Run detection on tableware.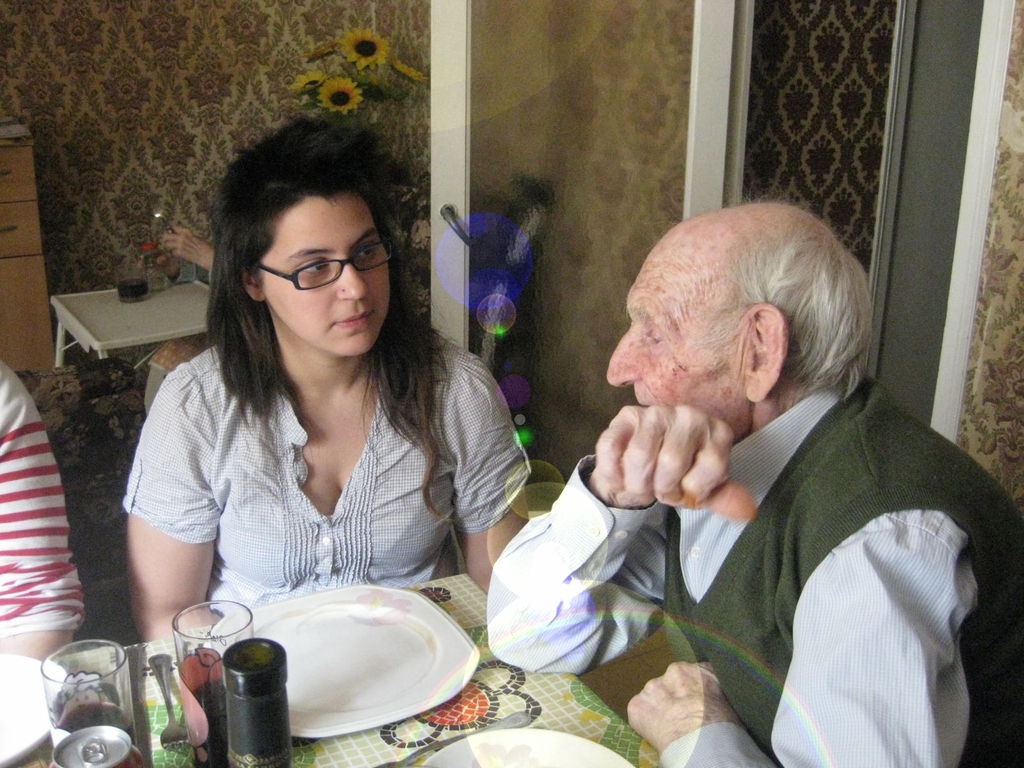
Result: pyautogui.locateOnScreen(0, 651, 70, 767).
